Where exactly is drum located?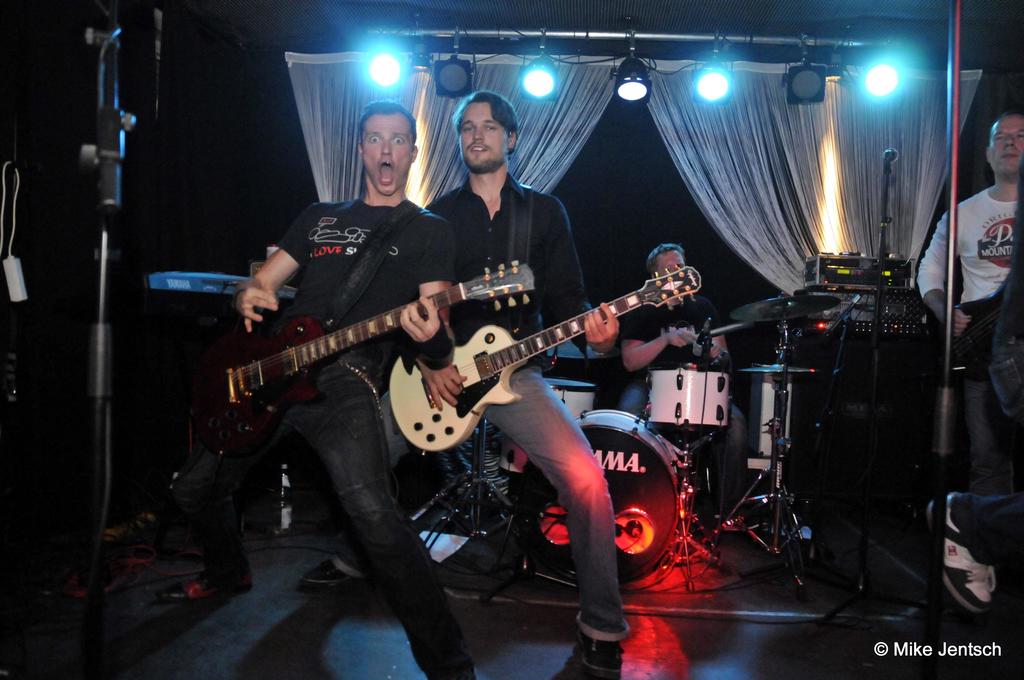
Its bounding box is bbox(516, 410, 691, 585).
